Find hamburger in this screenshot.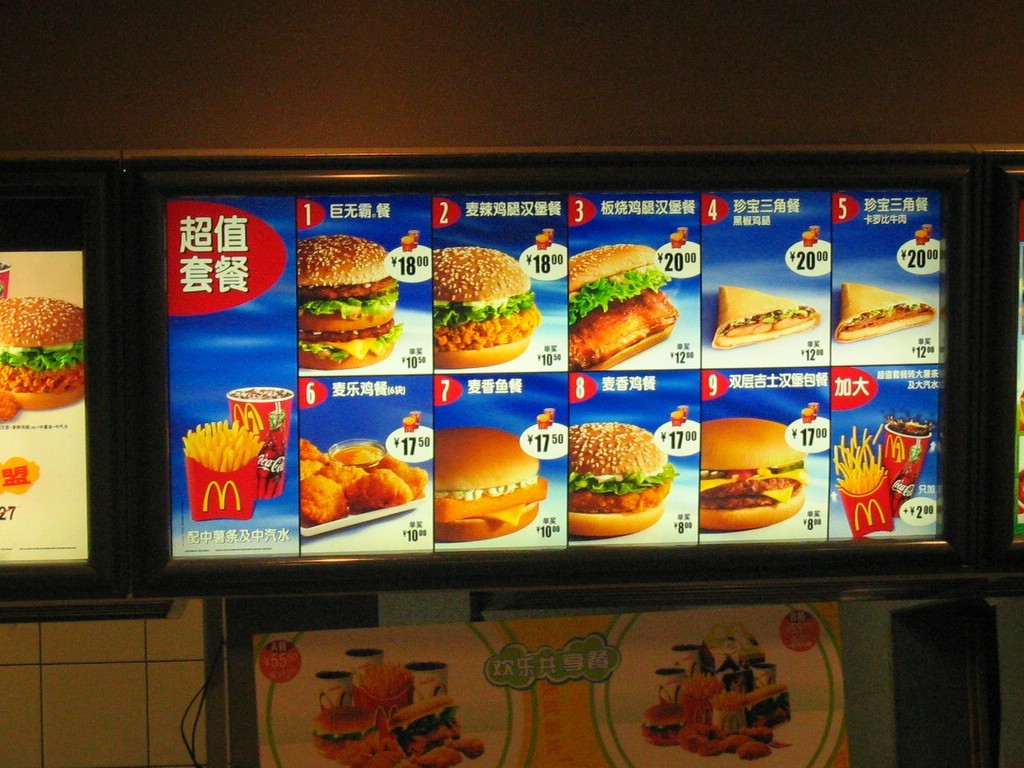
The bounding box for hamburger is <region>0, 297, 83, 409</region>.
